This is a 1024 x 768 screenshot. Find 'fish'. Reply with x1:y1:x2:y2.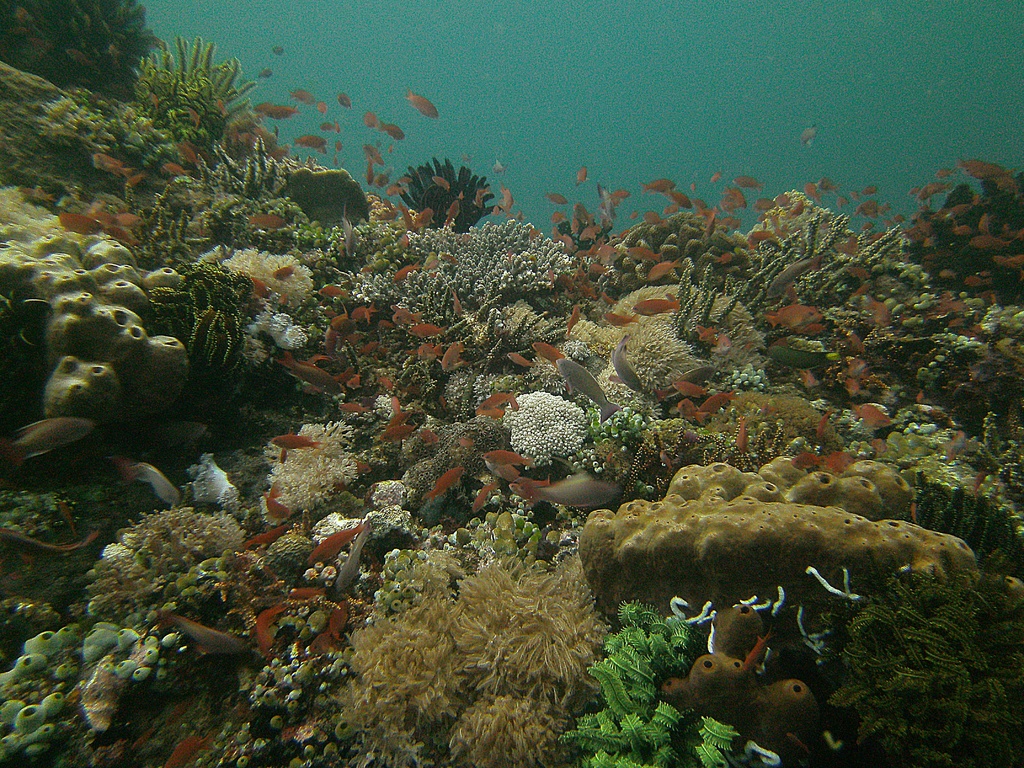
443:251:457:267.
